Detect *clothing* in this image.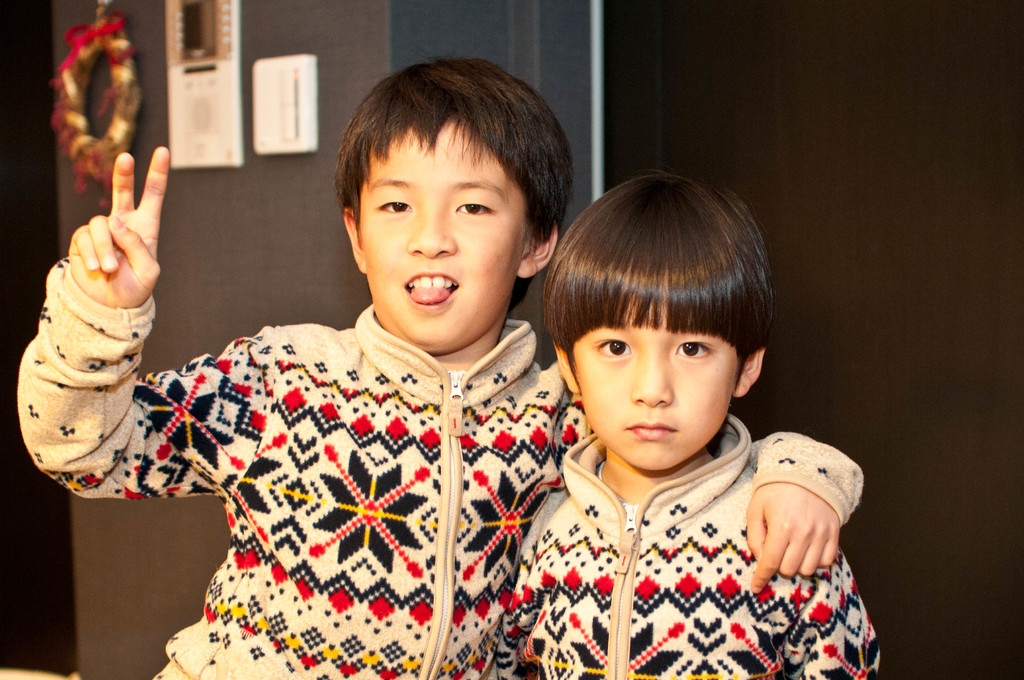
Detection: crop(17, 255, 863, 679).
